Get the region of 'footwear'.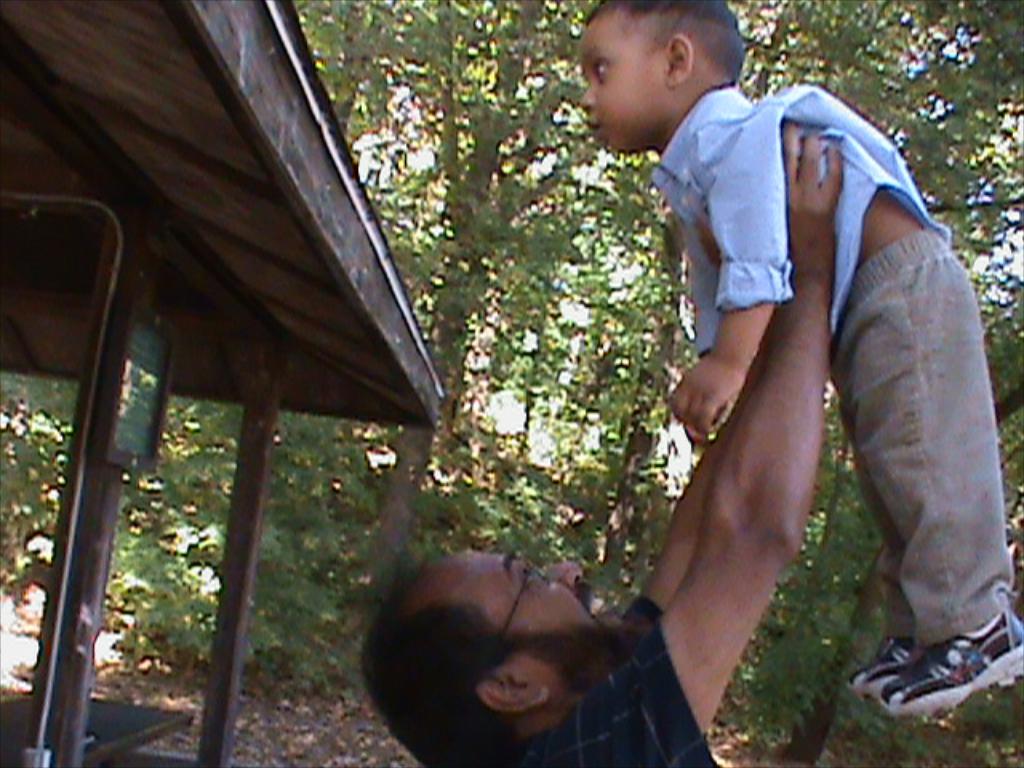
x1=883, y1=606, x2=1022, y2=717.
